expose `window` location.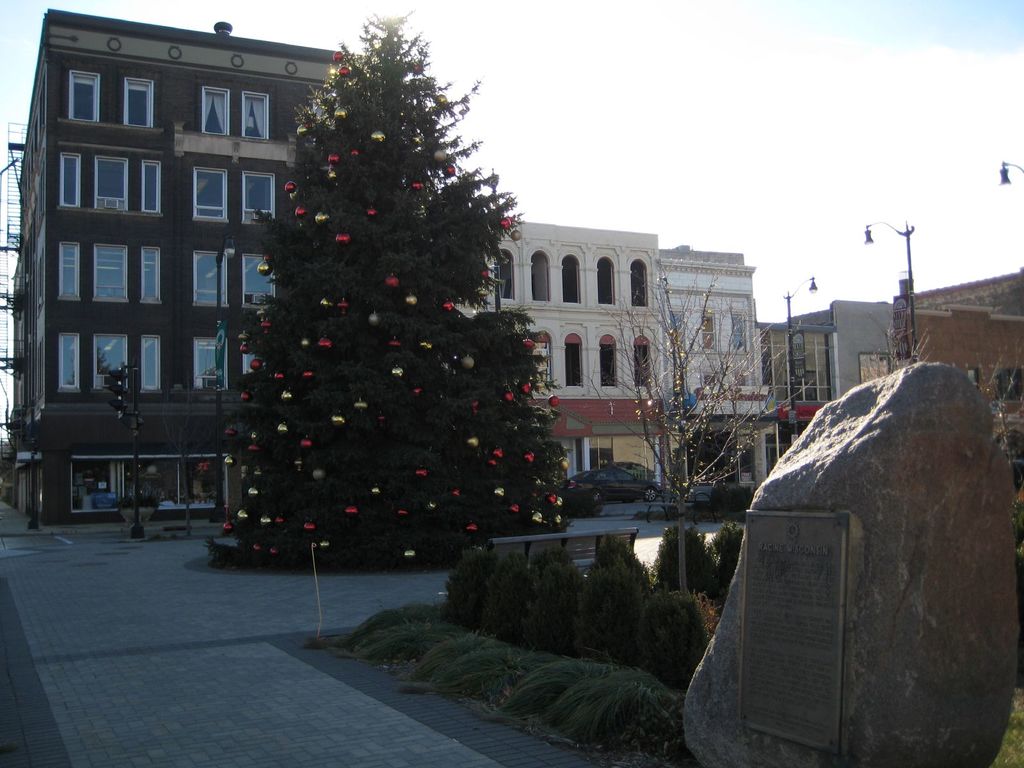
Exposed at (x1=137, y1=252, x2=163, y2=299).
